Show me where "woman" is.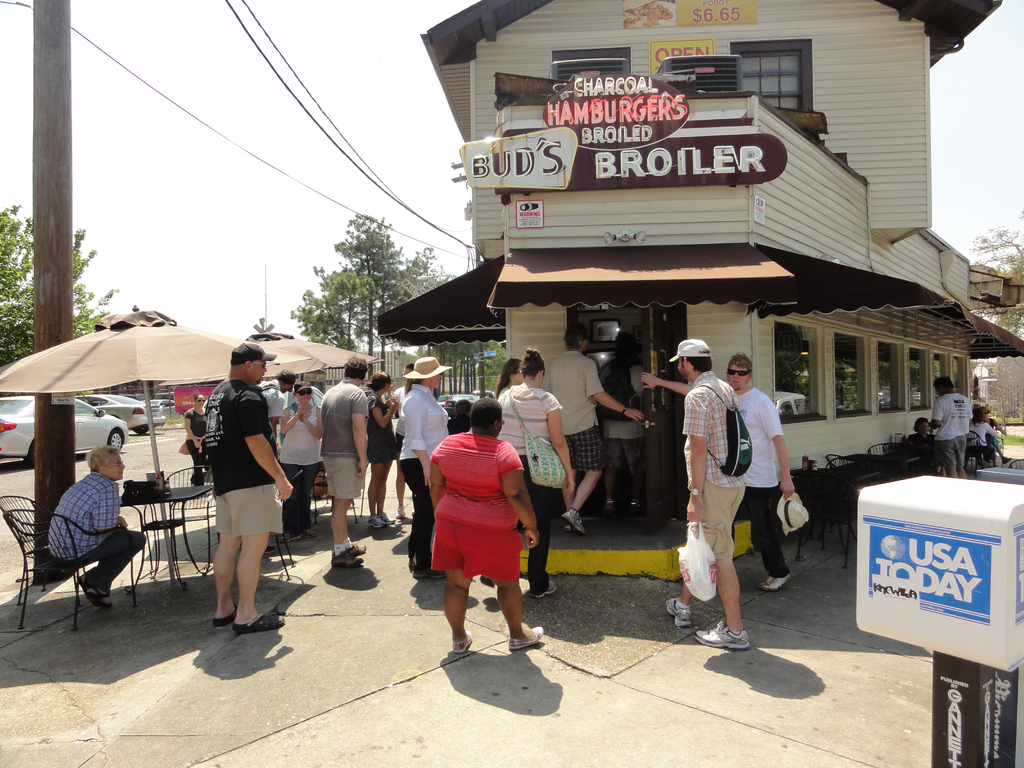
"woman" is at [979, 404, 1011, 468].
